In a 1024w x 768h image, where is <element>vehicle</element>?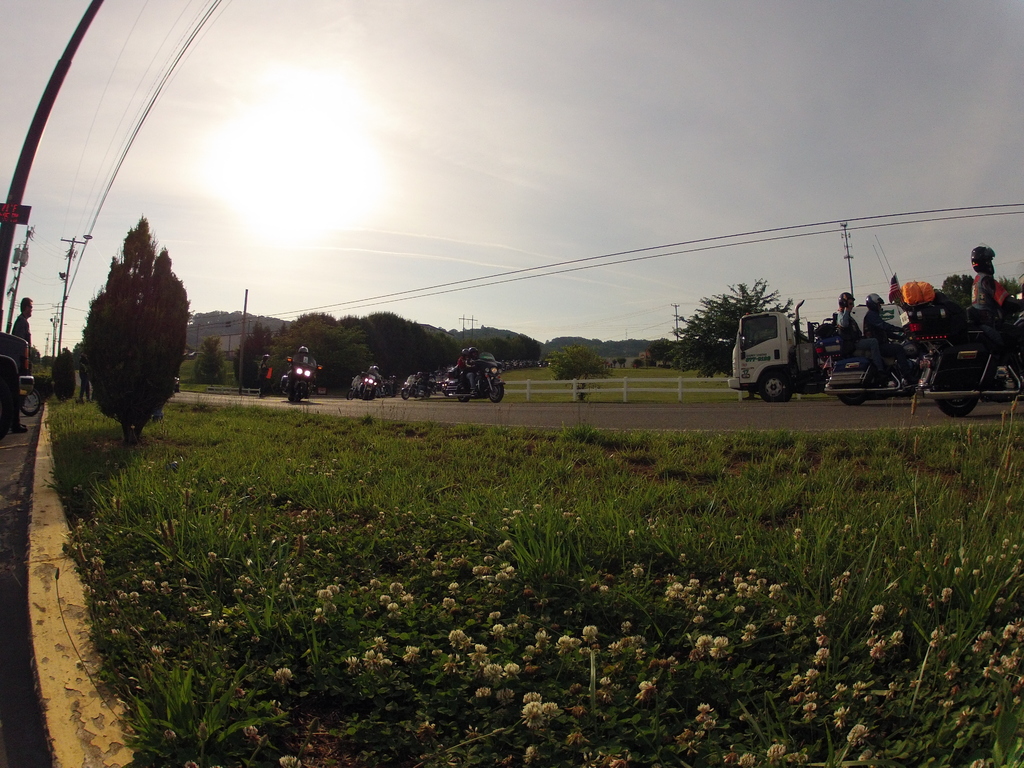
[15, 387, 48, 416].
